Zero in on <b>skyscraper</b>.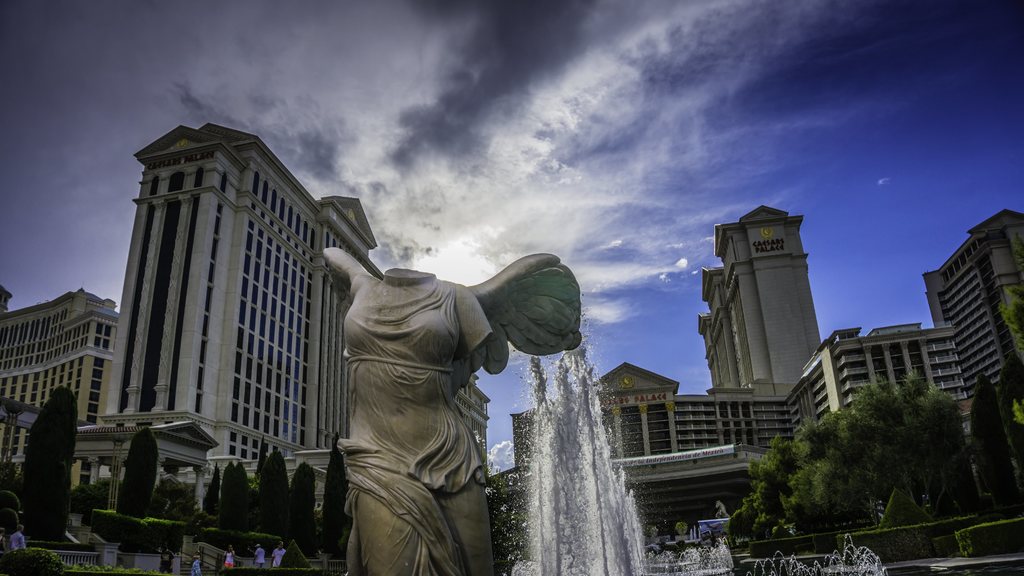
Zeroed in: (924,208,1023,380).
